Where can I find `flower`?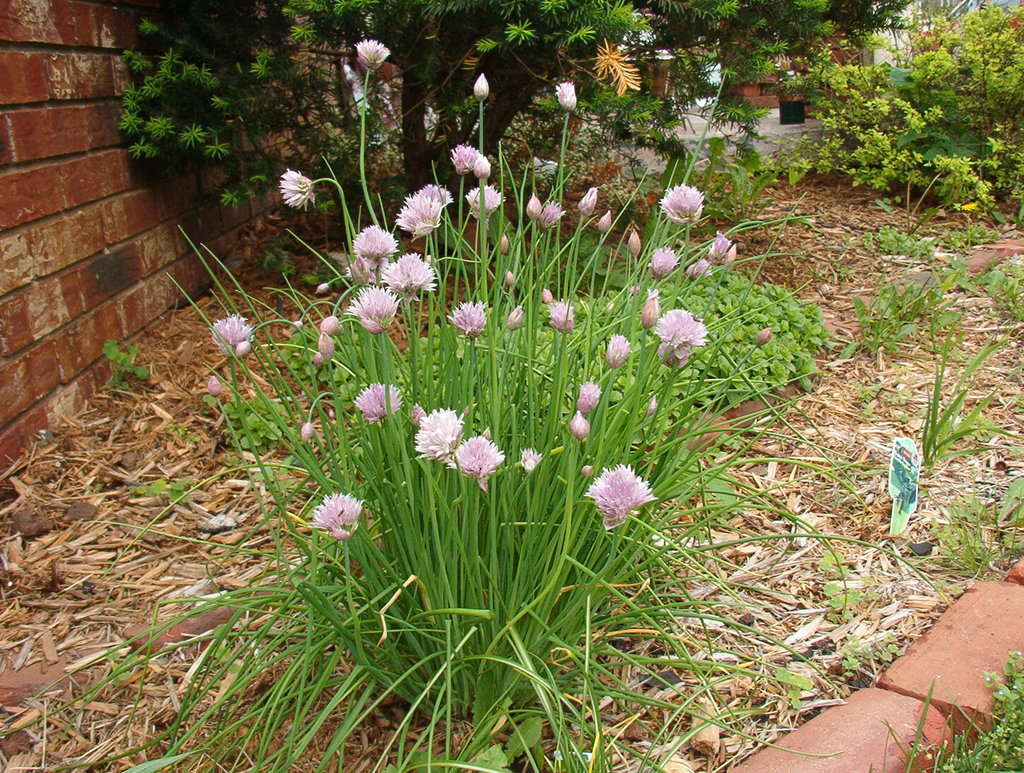
You can find it at crop(571, 412, 589, 441).
